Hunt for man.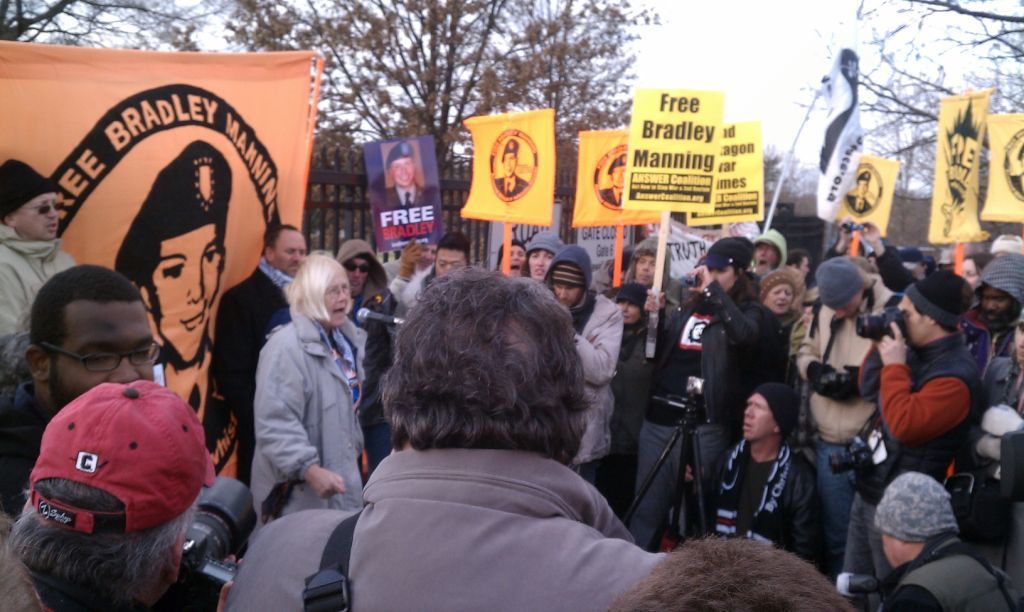
Hunted down at [1007, 144, 1023, 197].
